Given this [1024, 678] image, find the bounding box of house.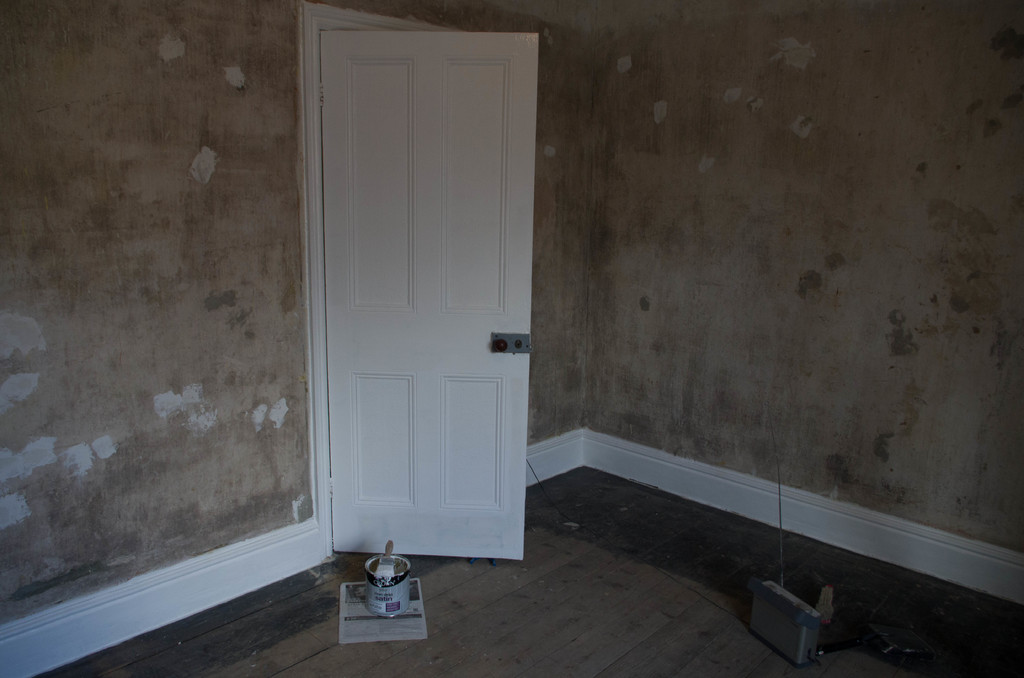
(x1=0, y1=0, x2=1023, y2=677).
